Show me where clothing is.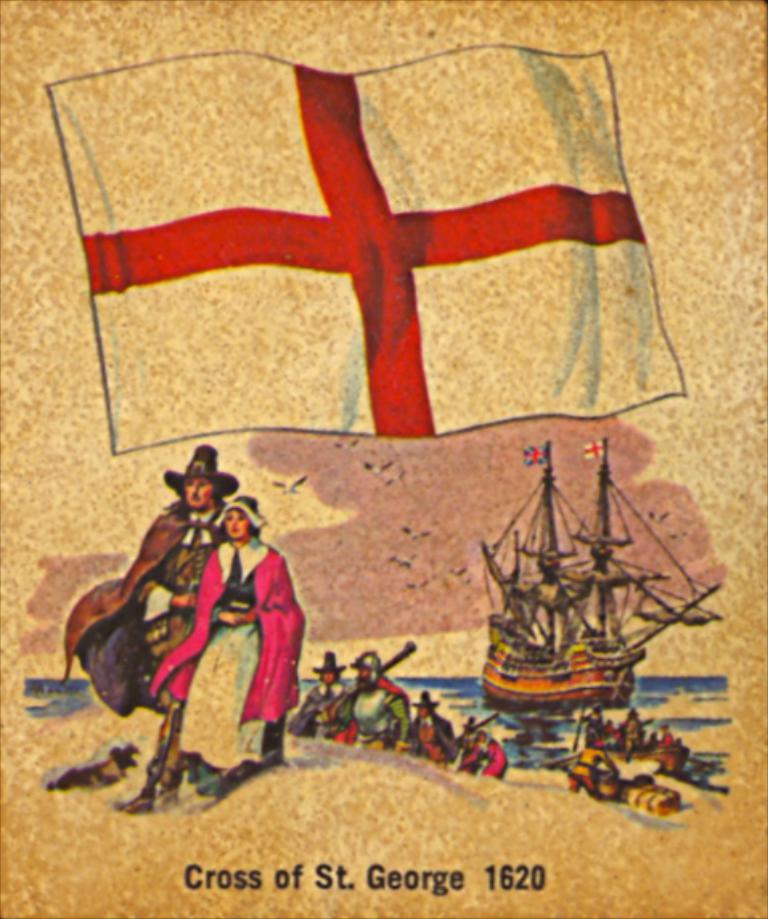
clothing is at {"x1": 341, "y1": 639, "x2": 439, "y2": 747}.
